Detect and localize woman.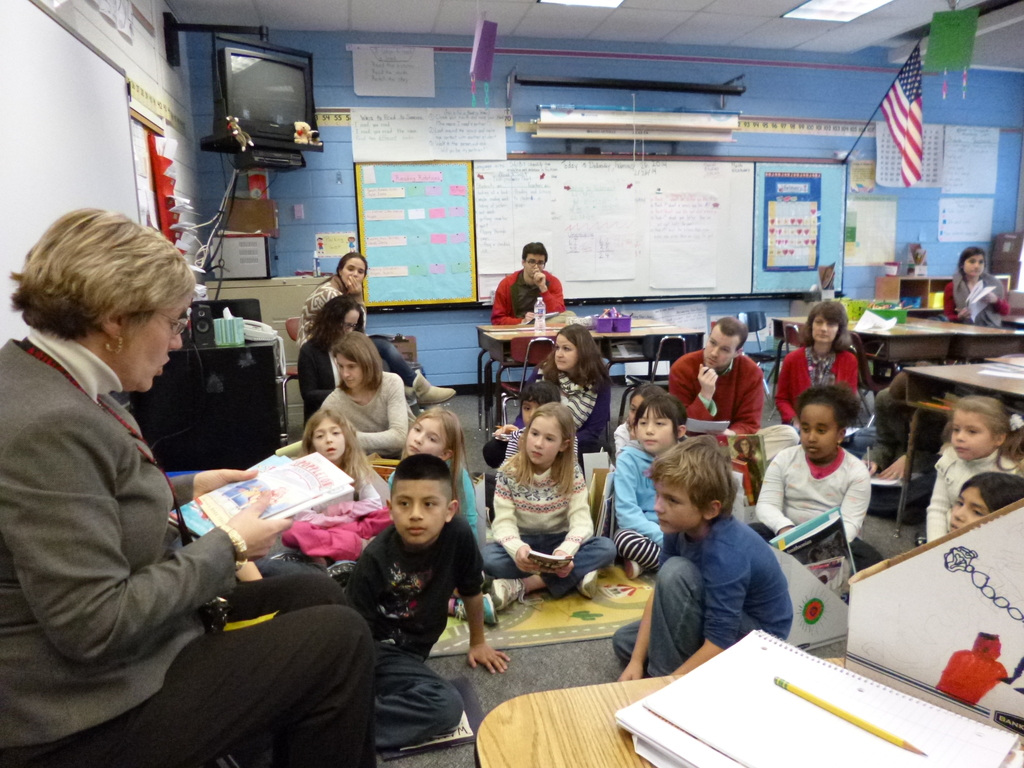
Localized at box=[945, 249, 1013, 330].
